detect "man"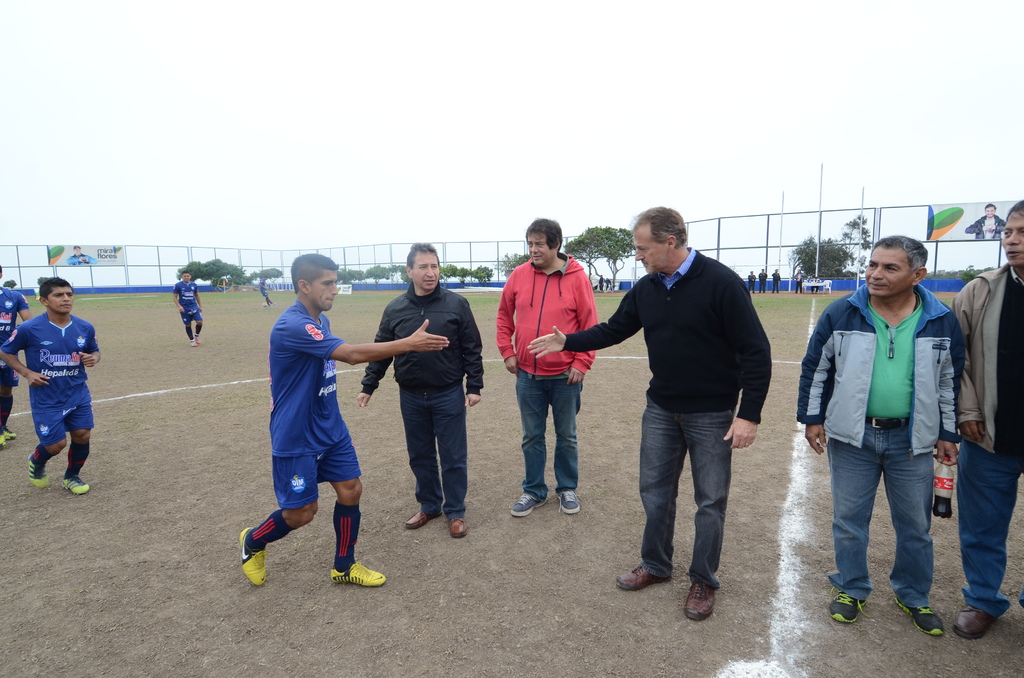
<box>497,210,601,530</box>
